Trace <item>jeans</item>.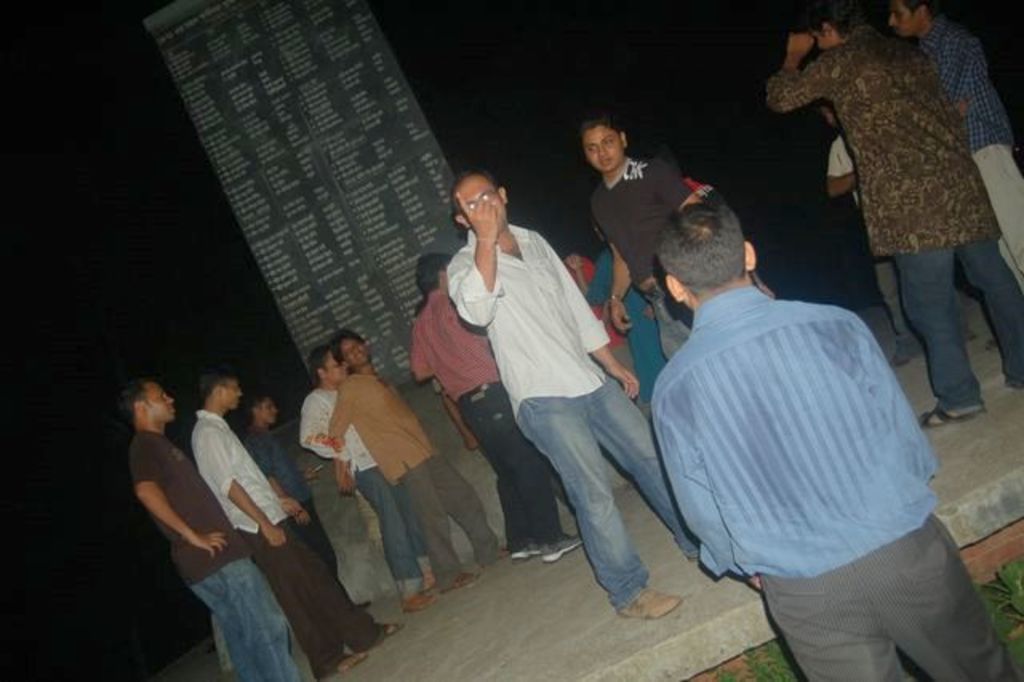
Traced to region(283, 499, 346, 568).
